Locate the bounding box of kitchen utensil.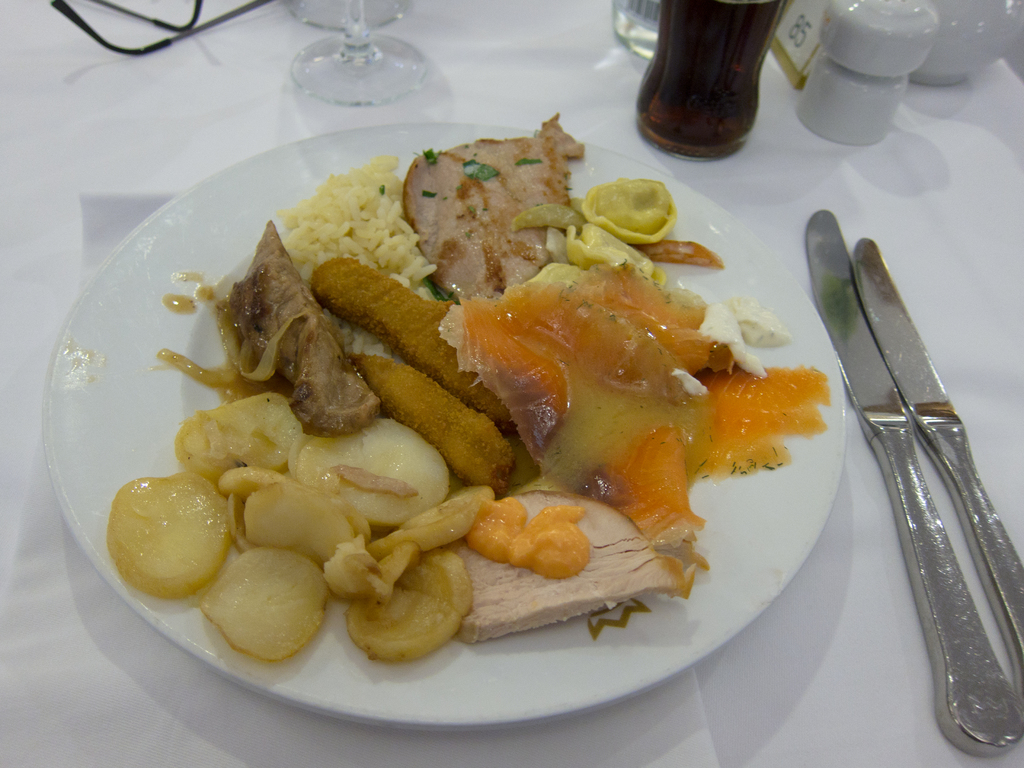
Bounding box: l=852, t=237, r=1023, b=662.
